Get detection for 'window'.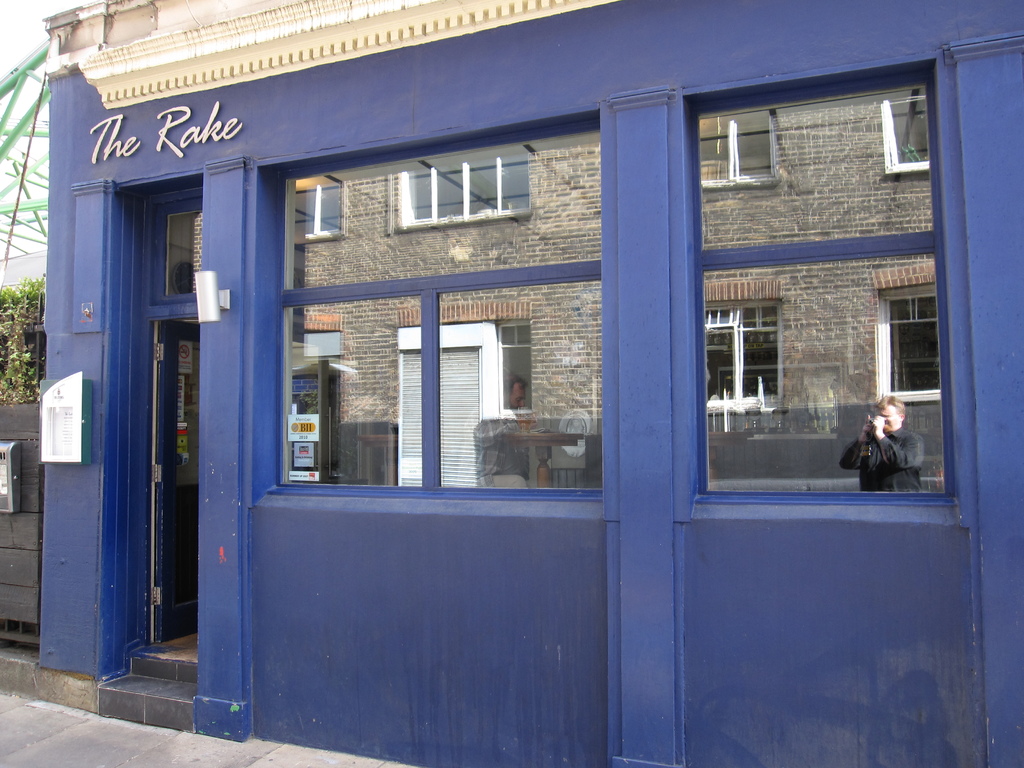
Detection: x1=276 y1=124 x2=600 y2=500.
